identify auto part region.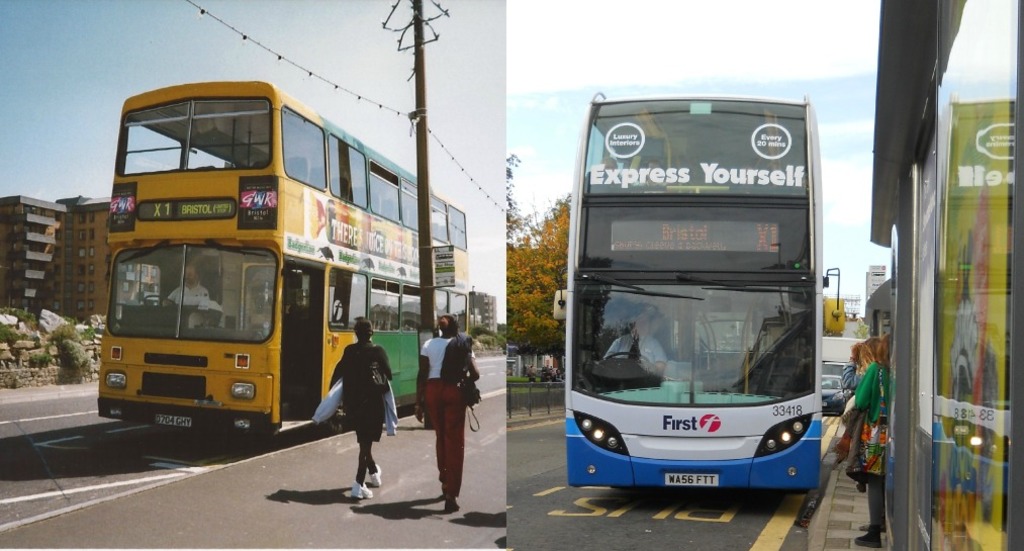
Region: detection(116, 237, 282, 346).
